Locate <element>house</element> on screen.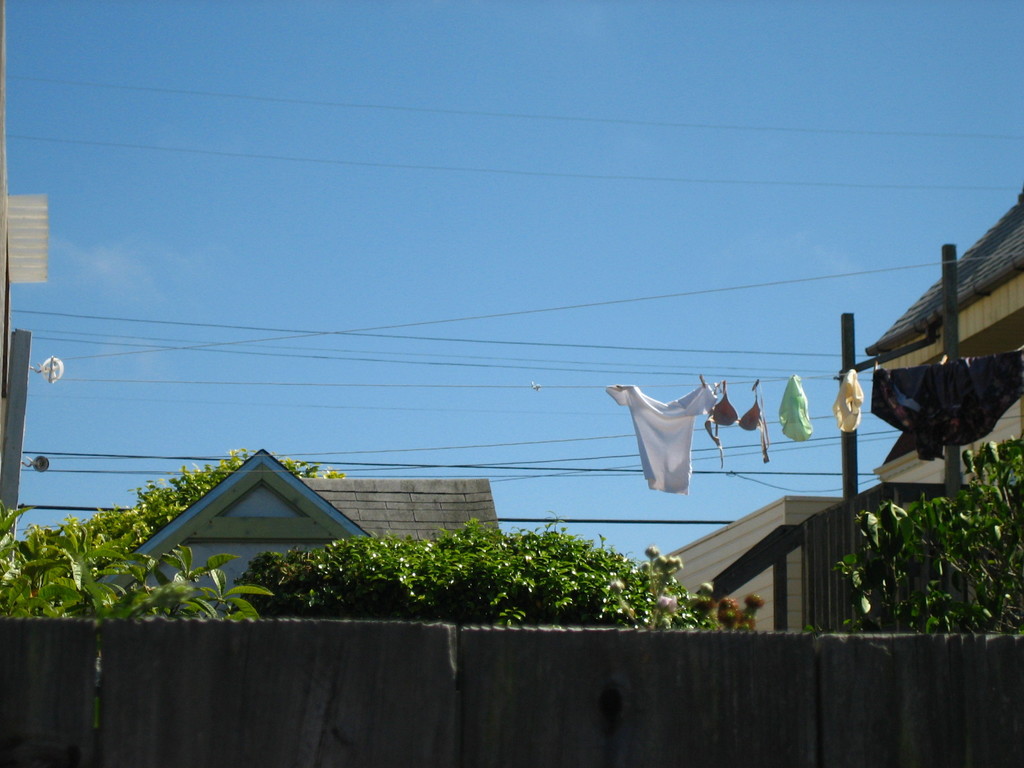
On screen at select_region(871, 185, 1023, 486).
